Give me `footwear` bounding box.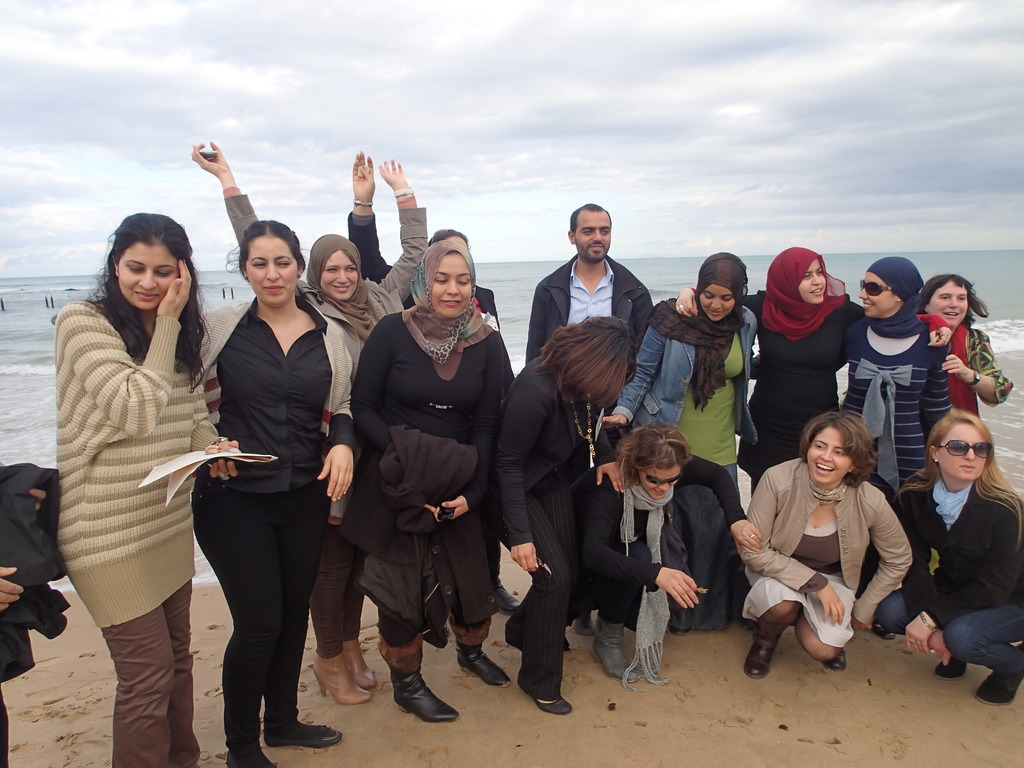
493,585,525,617.
